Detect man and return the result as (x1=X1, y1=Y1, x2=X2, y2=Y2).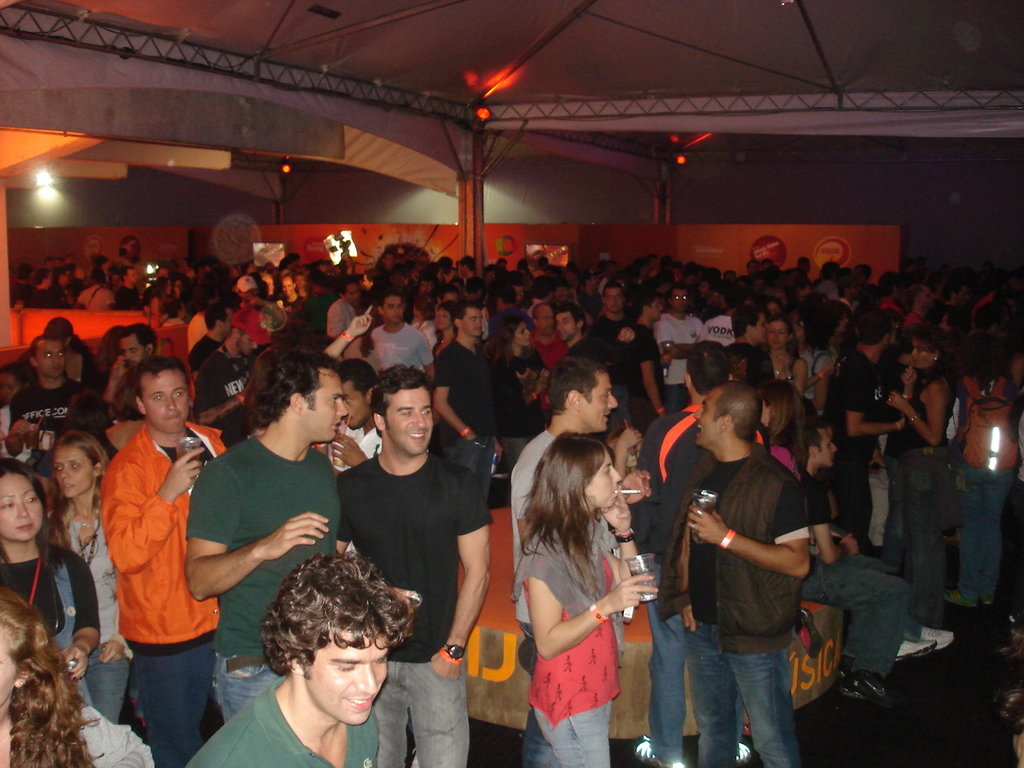
(x1=518, y1=293, x2=562, y2=367).
